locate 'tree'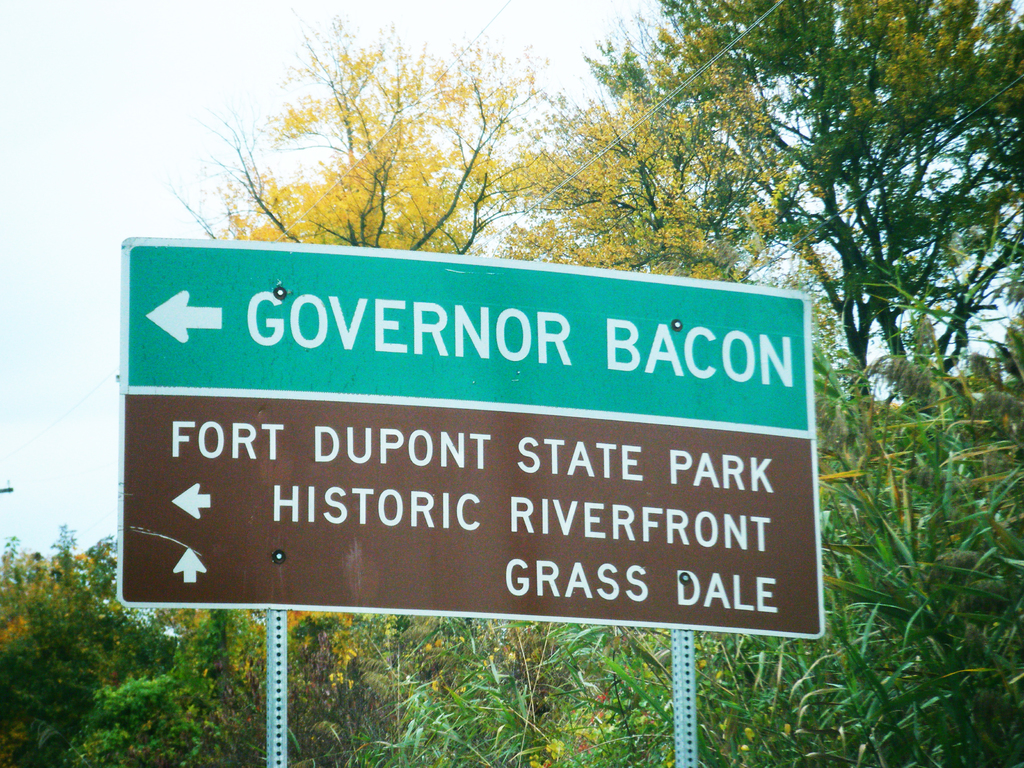
580, 0, 1022, 550
